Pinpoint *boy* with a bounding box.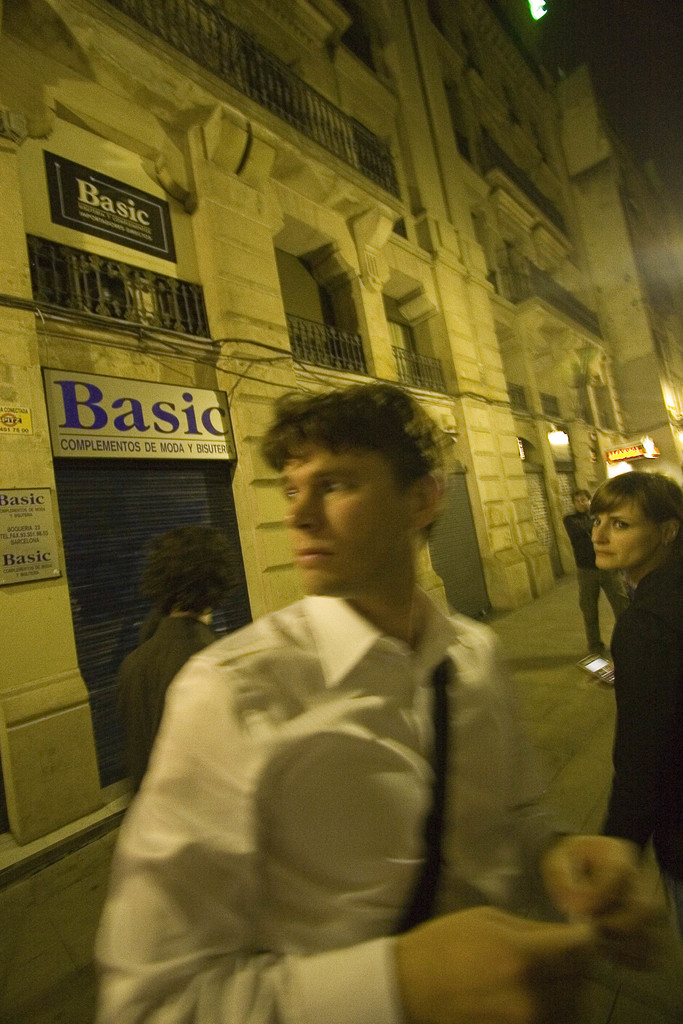
region(97, 386, 668, 1023).
